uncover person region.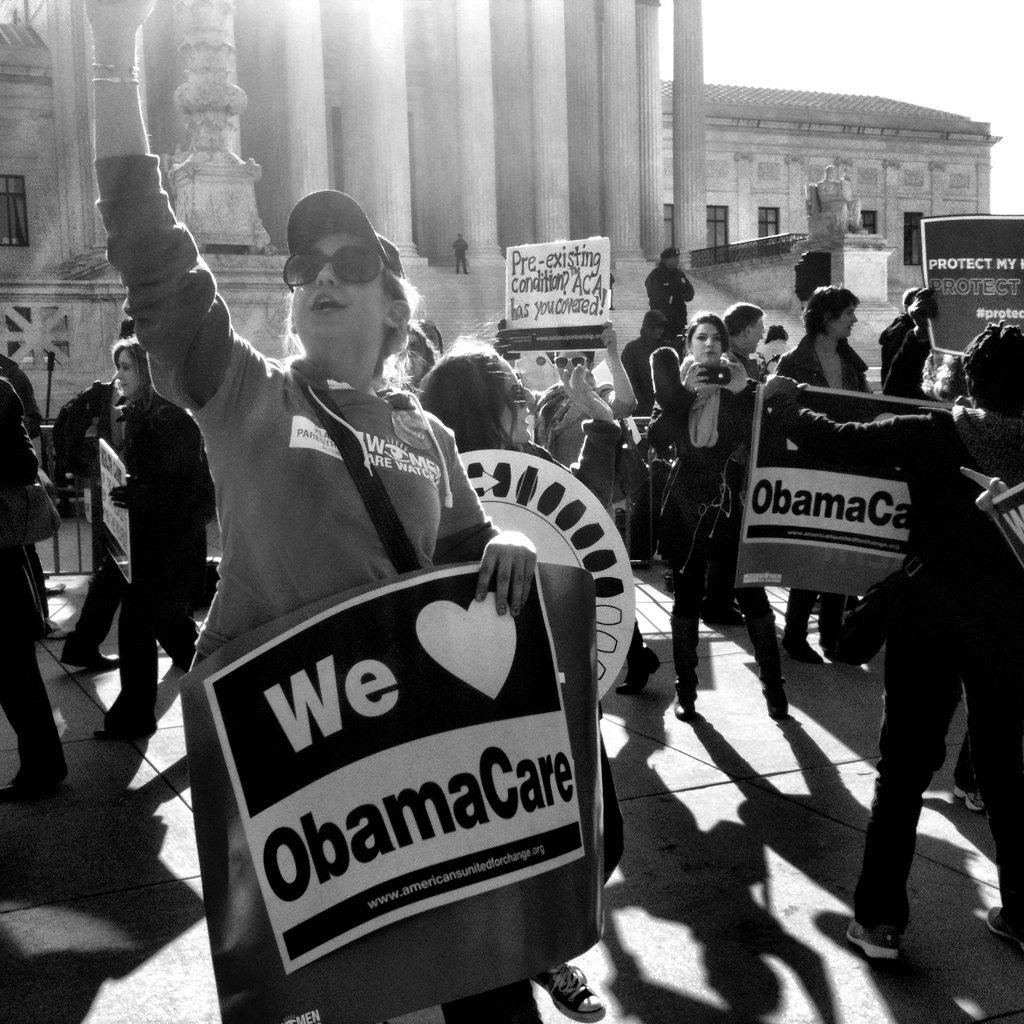
Uncovered: <box>701,305,783,631</box>.
